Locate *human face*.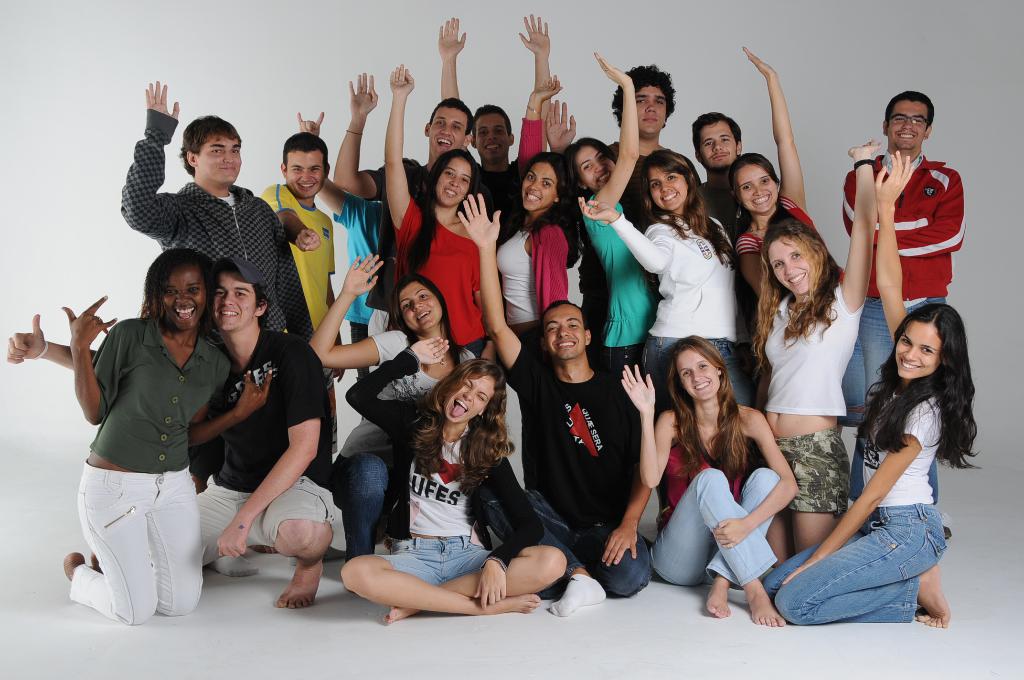
Bounding box: <bbox>284, 156, 326, 196</bbox>.
